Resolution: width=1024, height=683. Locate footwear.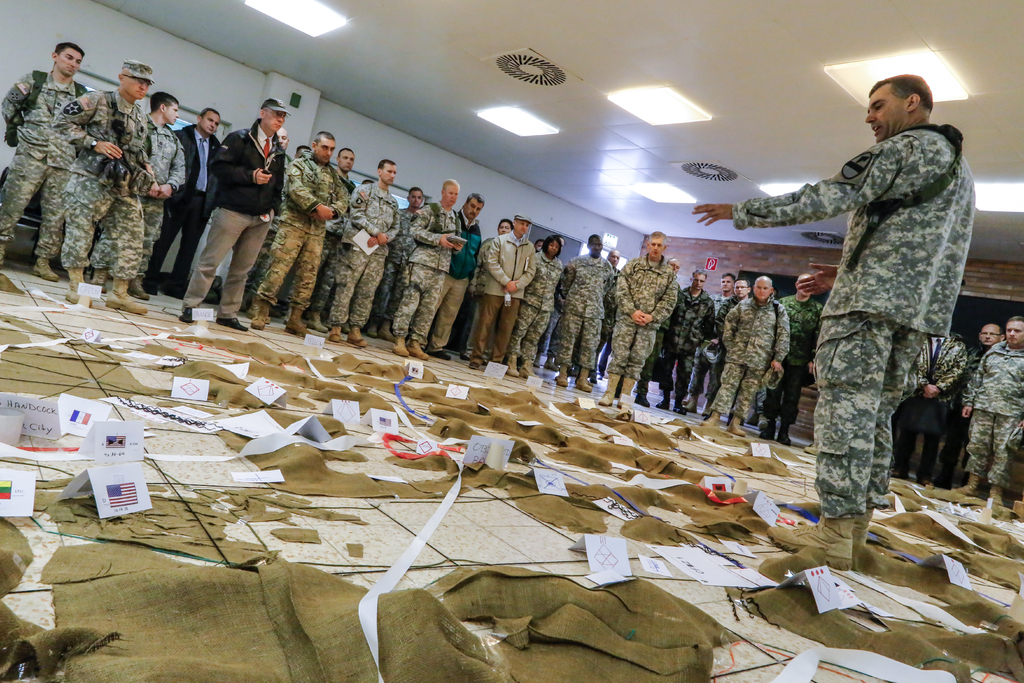
locate(63, 265, 97, 306).
